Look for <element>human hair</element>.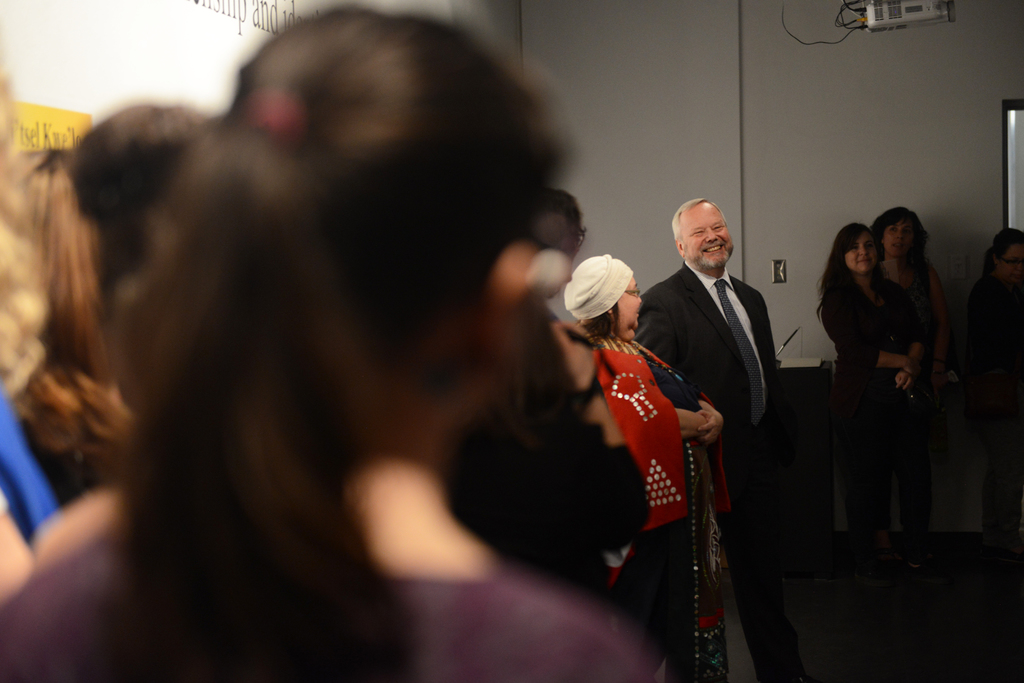
Found: 981,226,1023,286.
